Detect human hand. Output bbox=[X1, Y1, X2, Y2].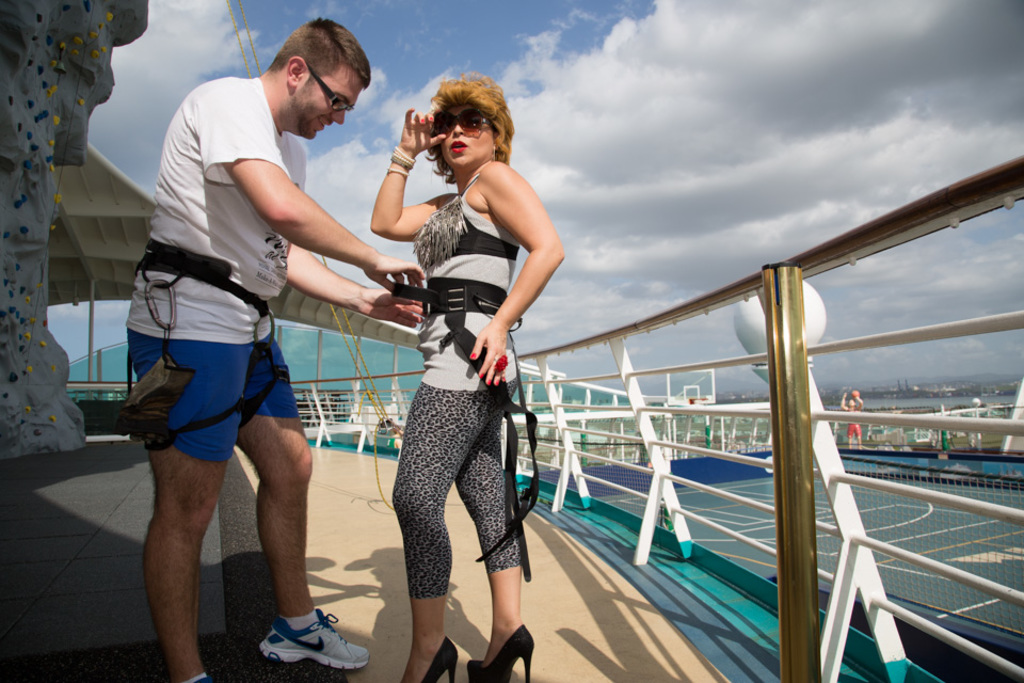
bbox=[400, 105, 448, 158].
